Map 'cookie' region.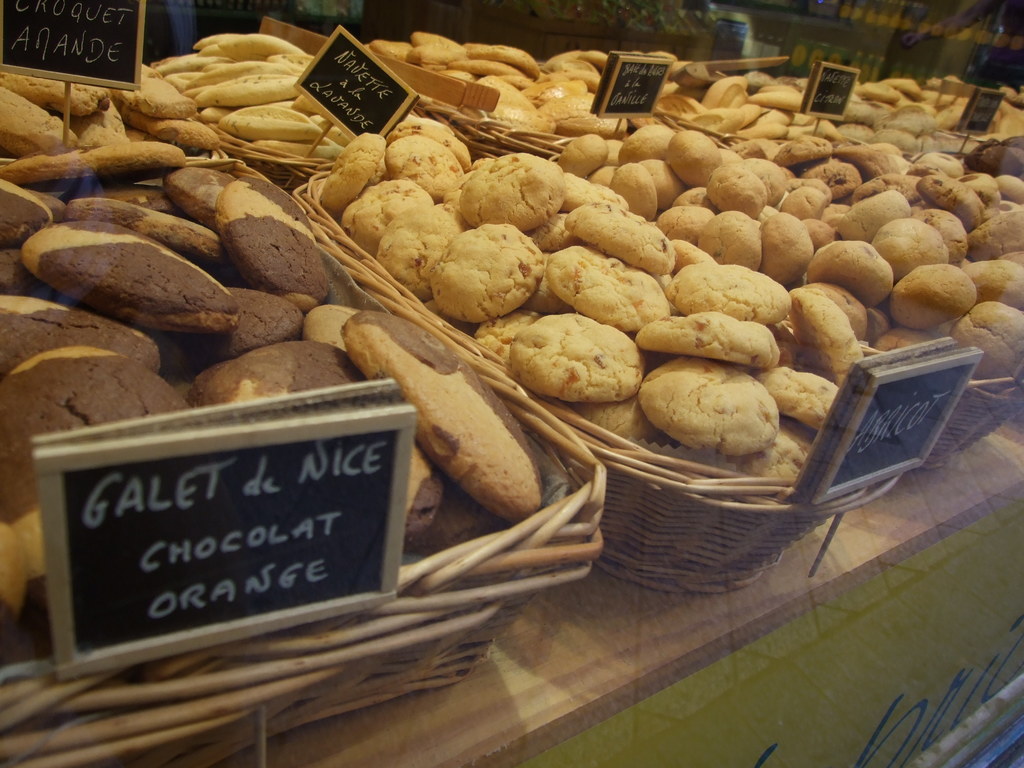
Mapped to <box>780,294,860,380</box>.
